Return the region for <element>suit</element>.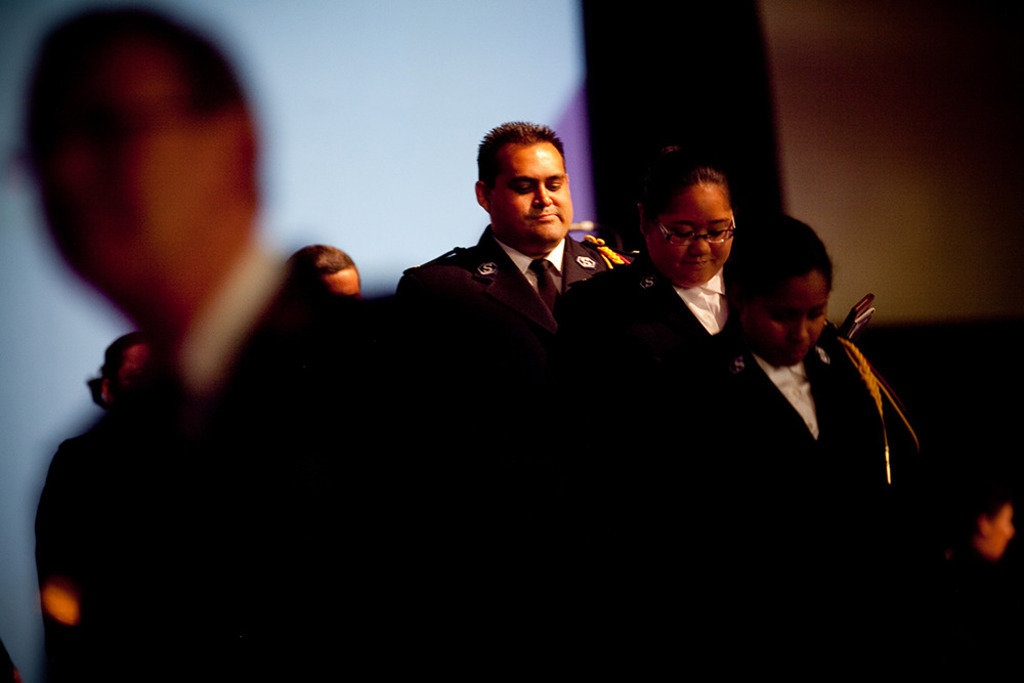
bbox=(611, 318, 982, 682).
